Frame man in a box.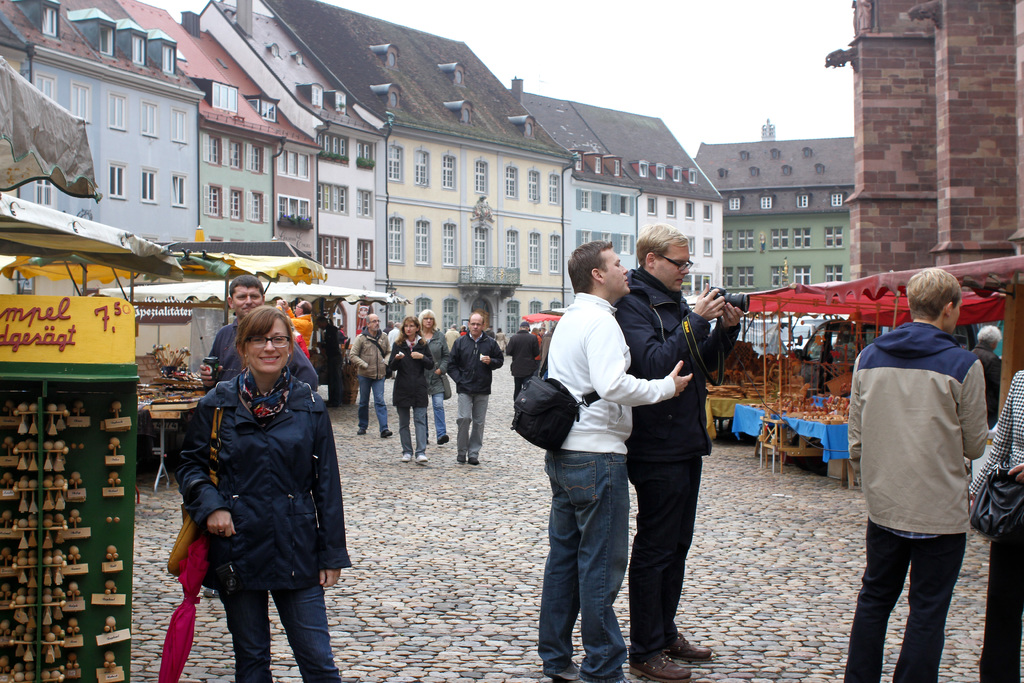
box=[462, 325, 467, 334].
